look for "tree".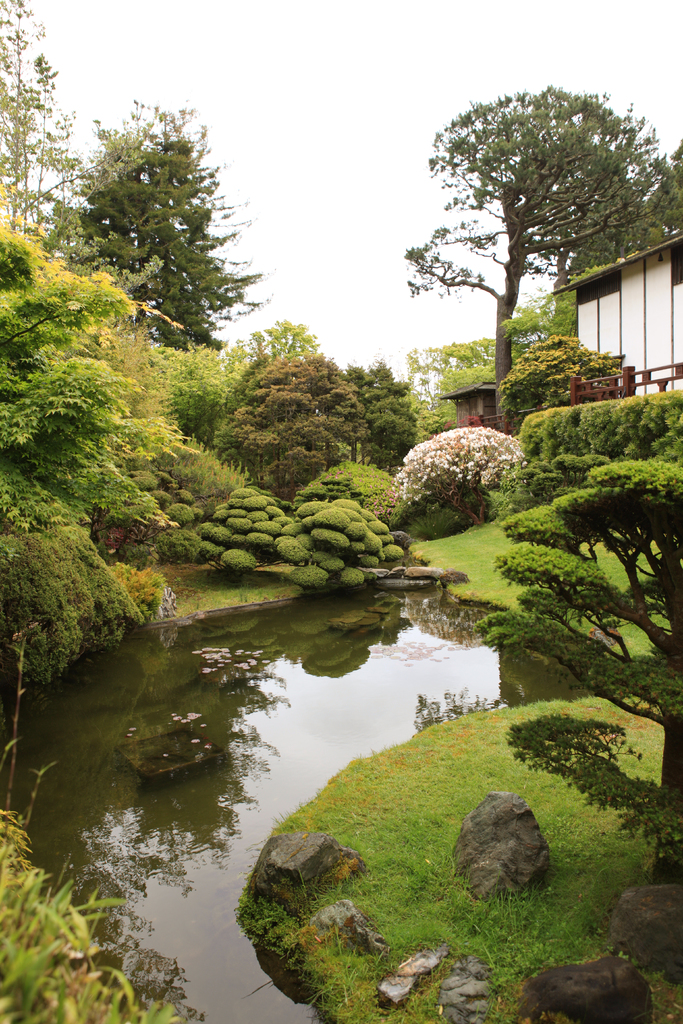
Found: (left=210, top=356, right=363, bottom=500).
